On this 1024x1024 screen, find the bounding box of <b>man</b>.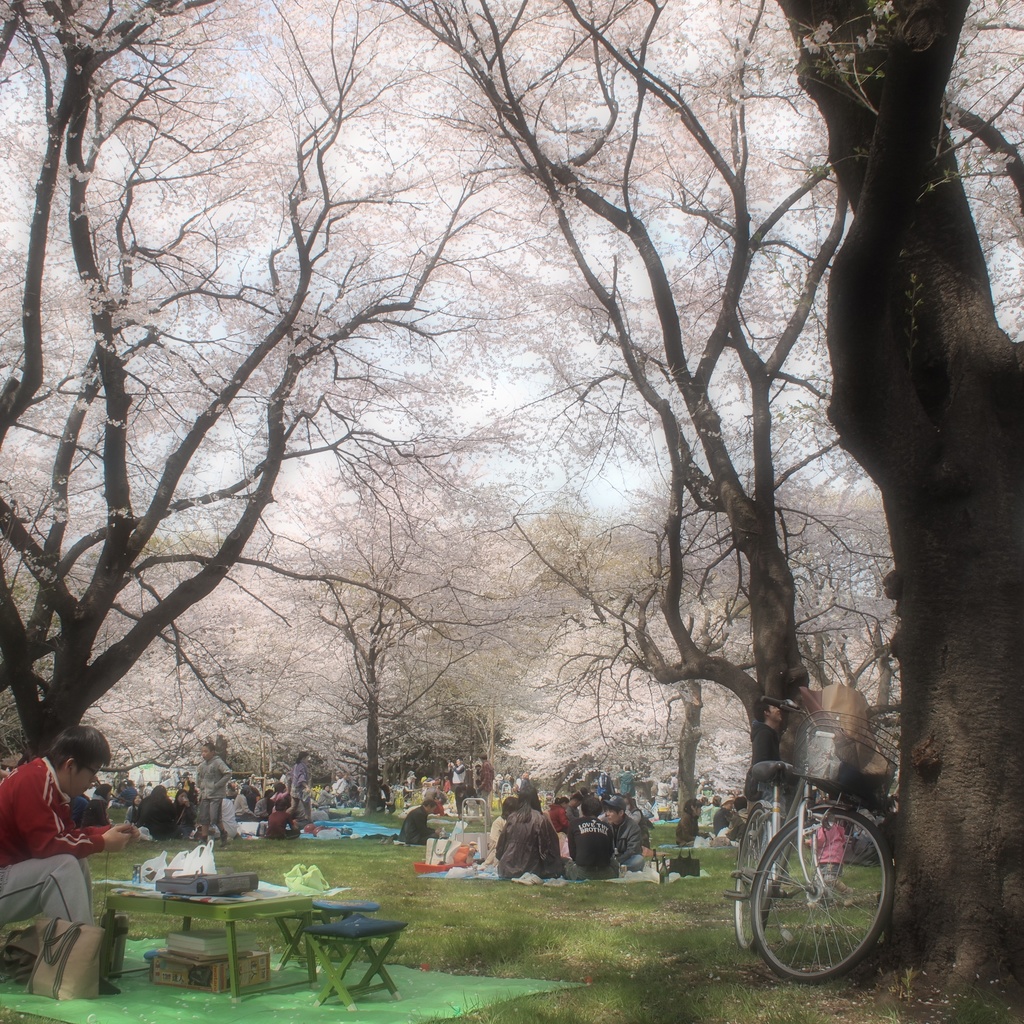
Bounding box: pyautogui.locateOnScreen(741, 698, 785, 811).
